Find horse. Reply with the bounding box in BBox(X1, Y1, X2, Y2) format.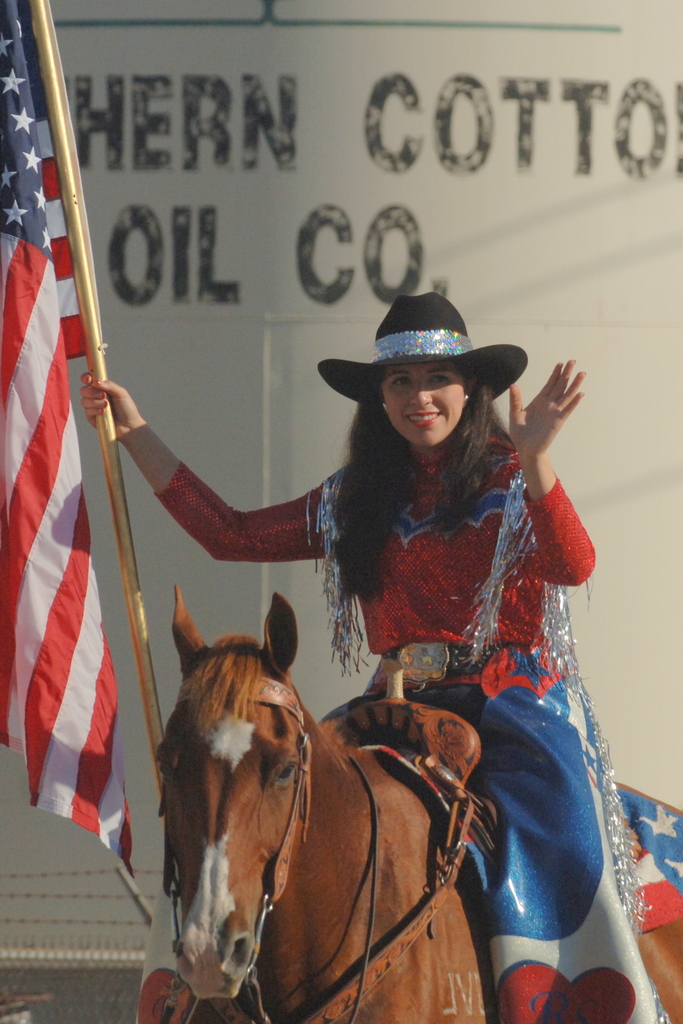
BBox(151, 582, 682, 1023).
